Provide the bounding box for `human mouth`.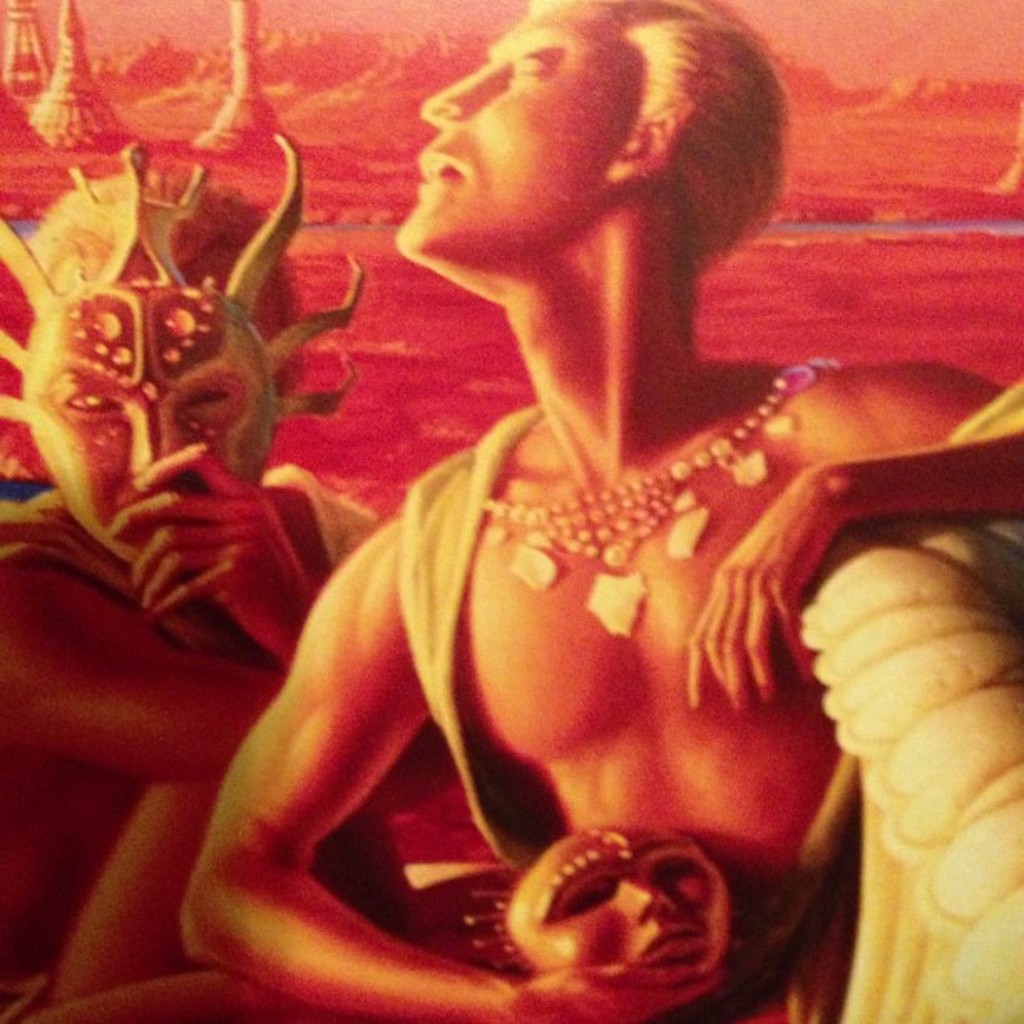
bbox=(418, 151, 474, 181).
